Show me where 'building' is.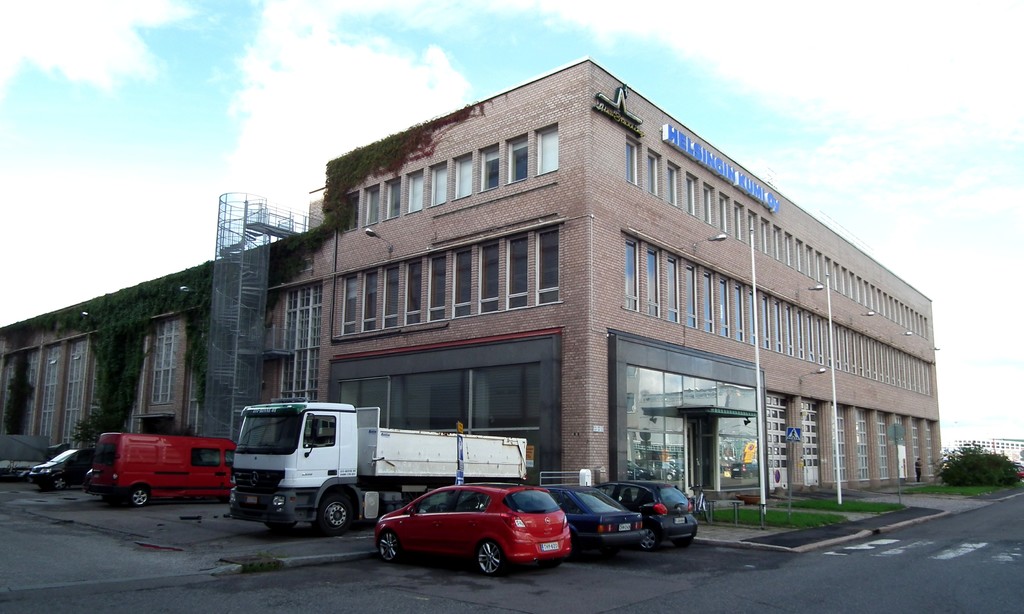
'building' is at bbox=(954, 437, 1023, 462).
